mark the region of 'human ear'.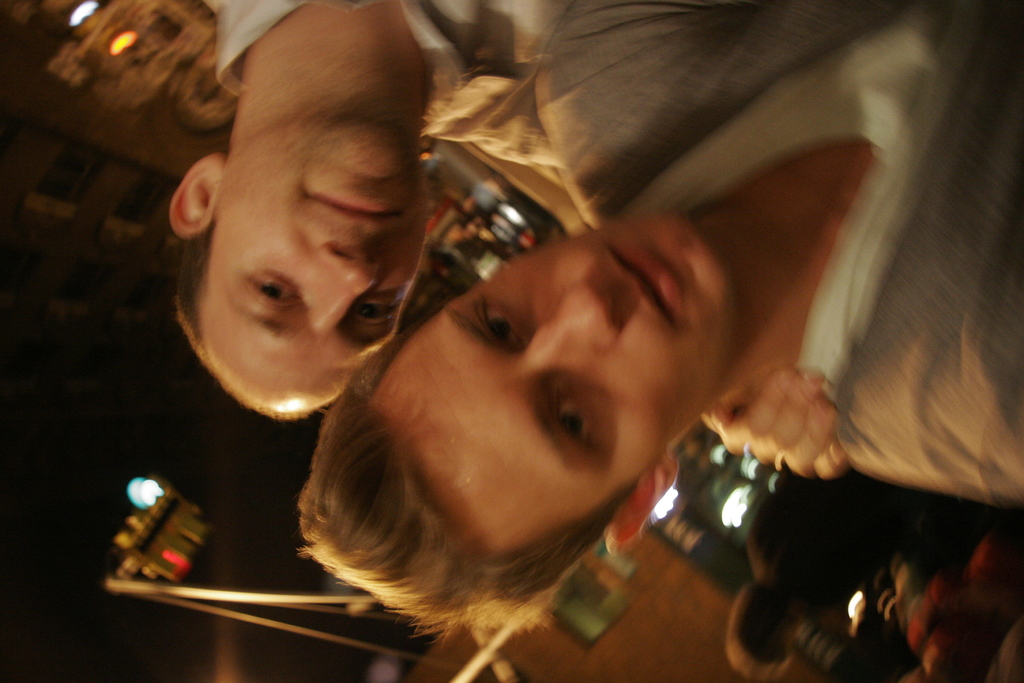
Region: <region>168, 151, 221, 239</region>.
